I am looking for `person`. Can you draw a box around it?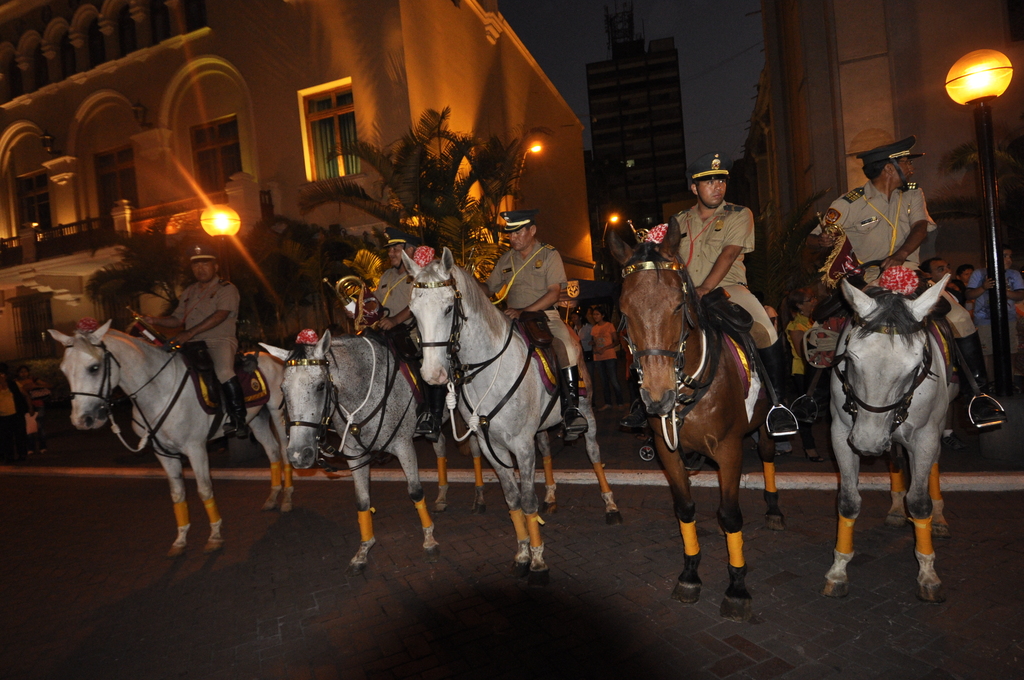
Sure, the bounding box is rect(963, 238, 1023, 382).
